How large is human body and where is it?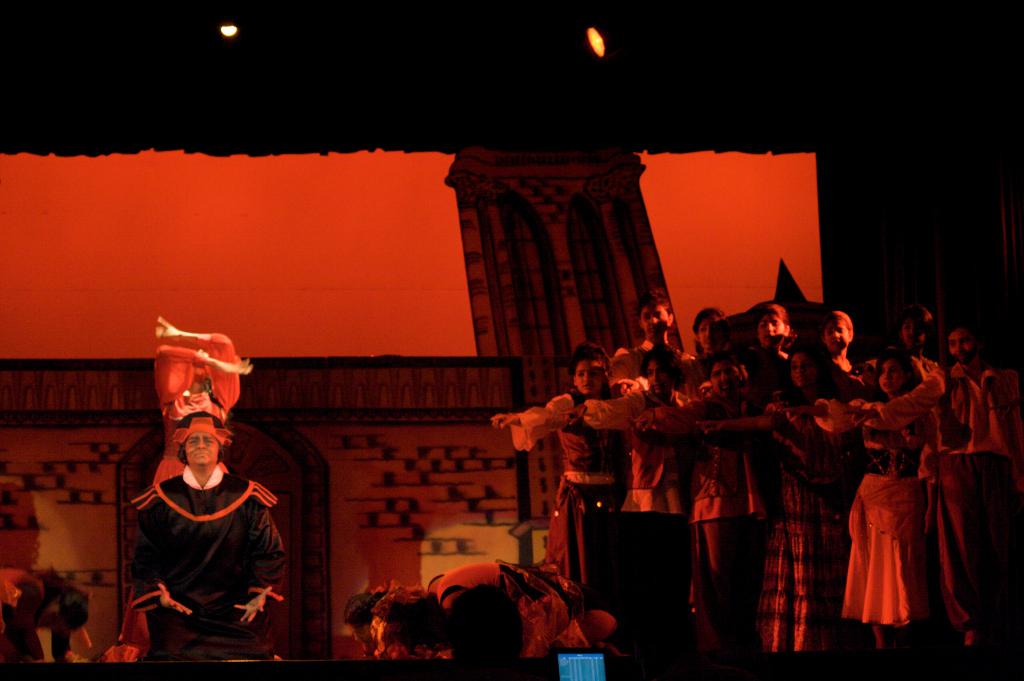
Bounding box: 760 338 842 669.
